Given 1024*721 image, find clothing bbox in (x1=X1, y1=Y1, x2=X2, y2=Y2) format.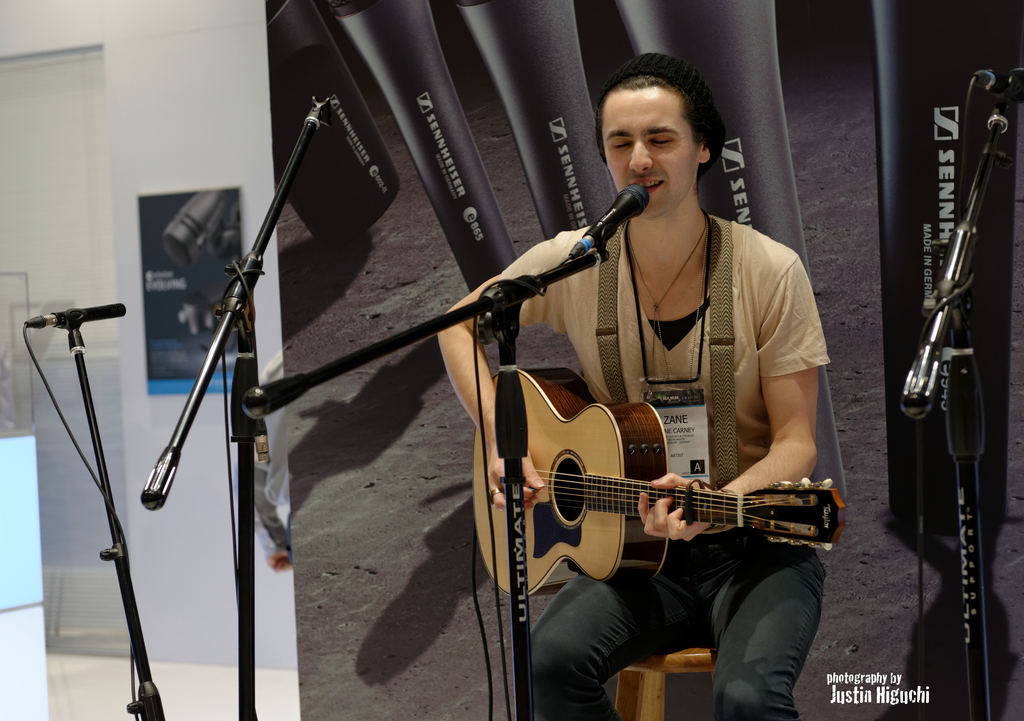
(x1=527, y1=526, x2=826, y2=720).
